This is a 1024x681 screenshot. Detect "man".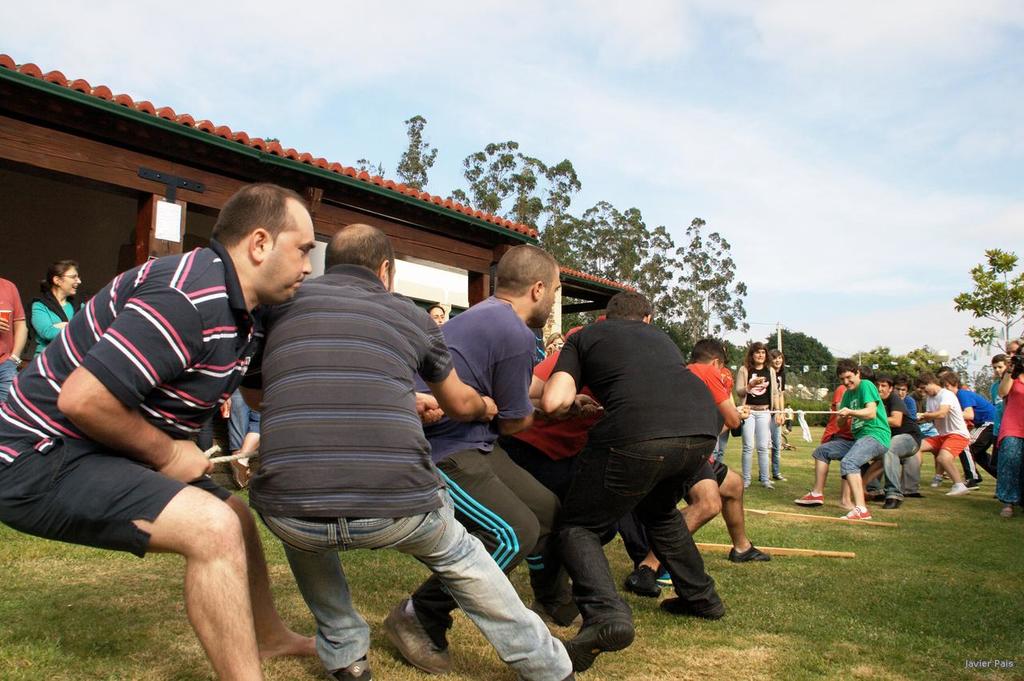
(371,240,562,677).
